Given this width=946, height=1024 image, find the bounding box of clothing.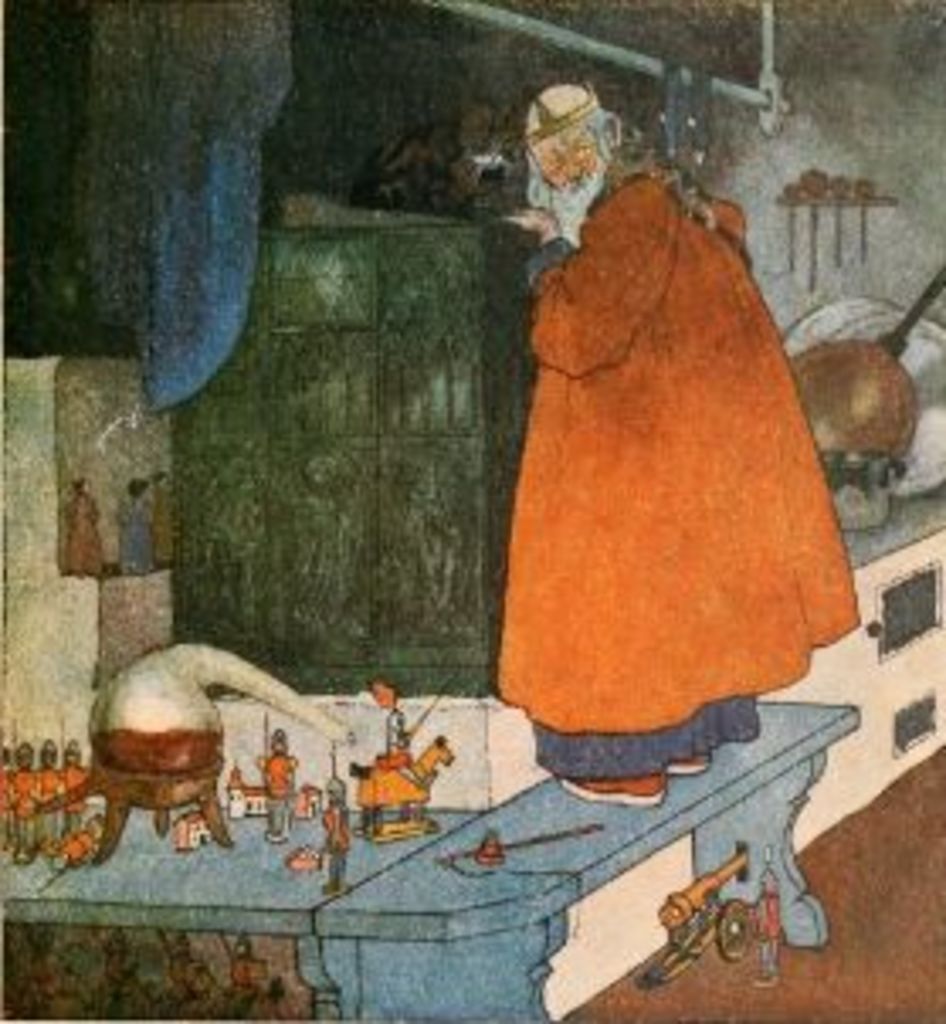
bbox(485, 153, 868, 783).
